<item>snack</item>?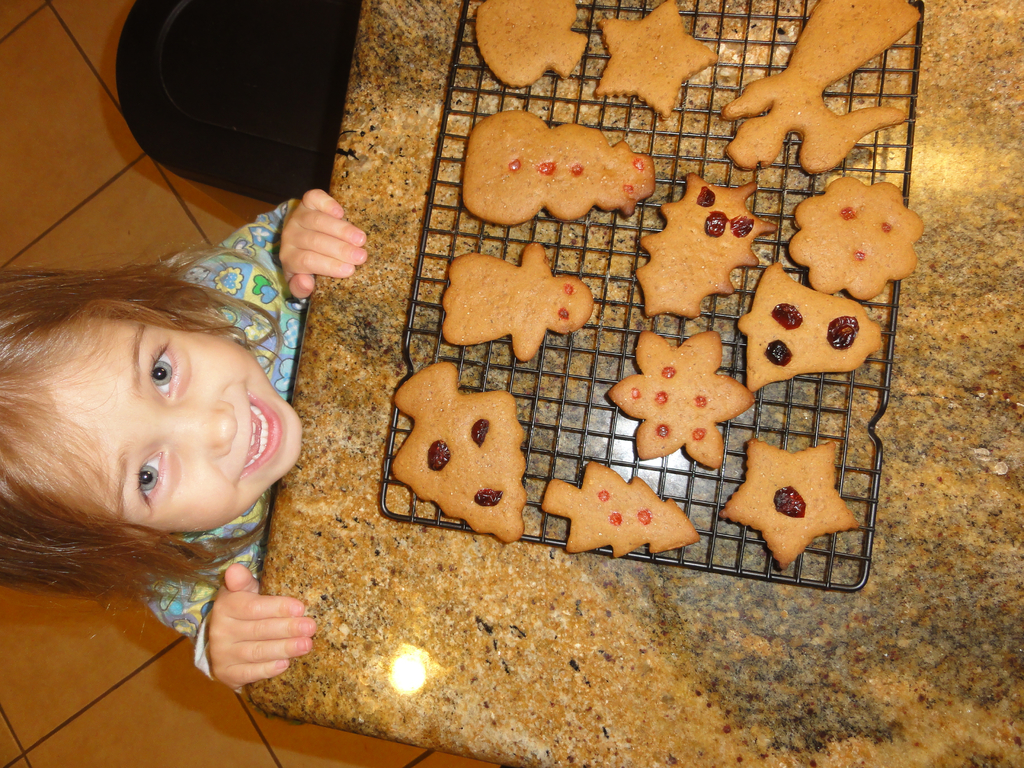
rect(720, 0, 923, 168)
